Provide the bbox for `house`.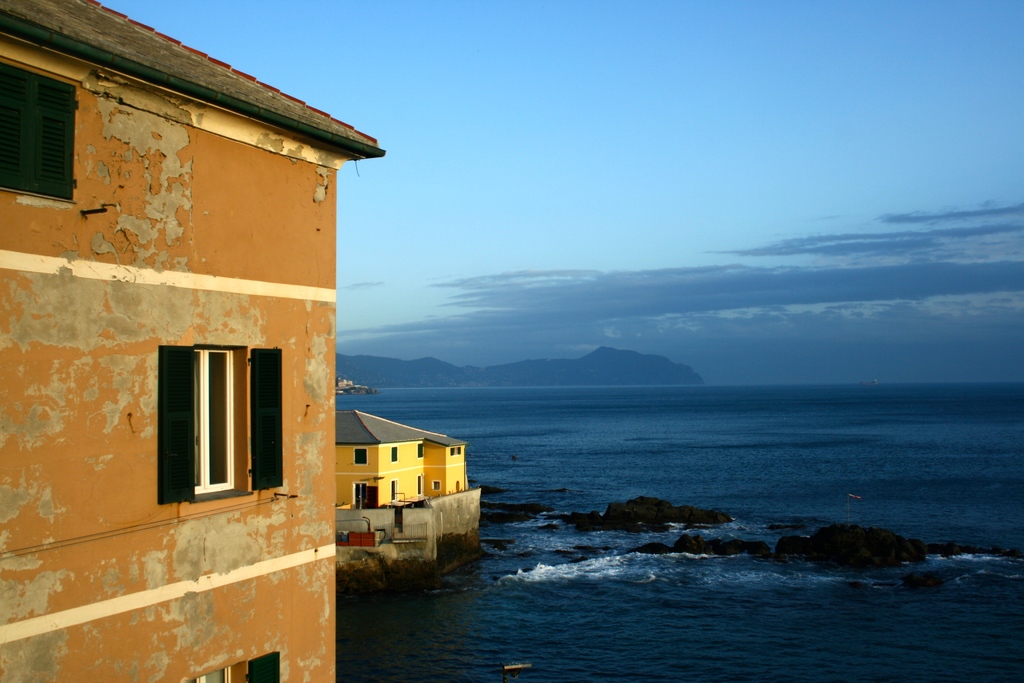
select_region(297, 379, 486, 543).
